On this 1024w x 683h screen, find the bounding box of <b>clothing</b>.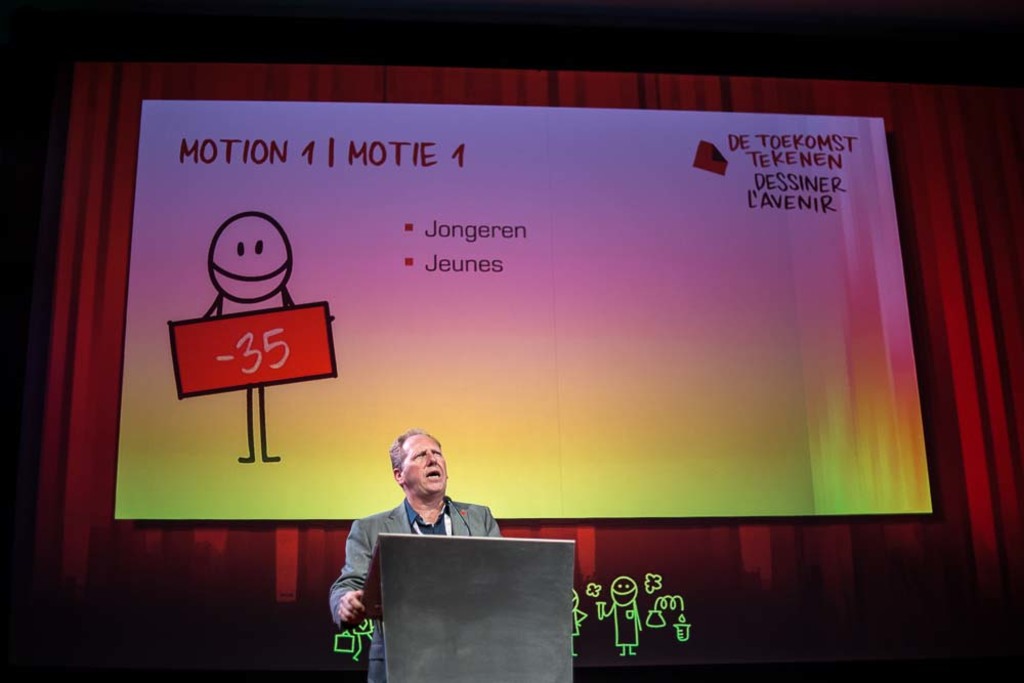
Bounding box: [left=326, top=495, right=505, bottom=682].
